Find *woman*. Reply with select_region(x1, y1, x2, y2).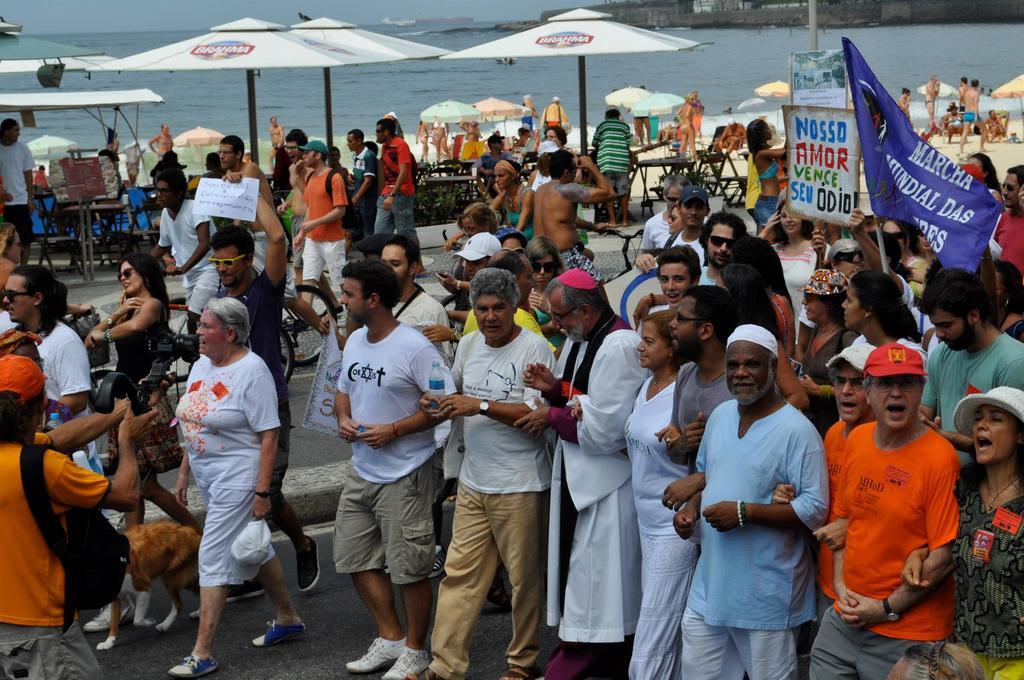
select_region(734, 106, 795, 219).
